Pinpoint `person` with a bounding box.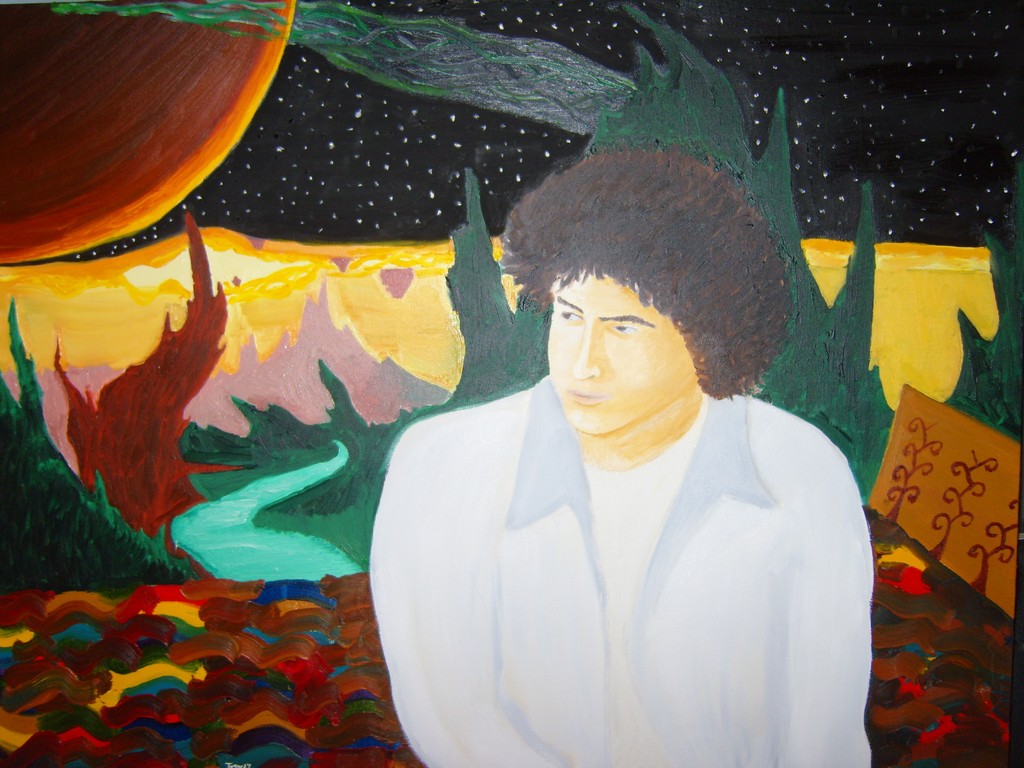
{"x1": 358, "y1": 136, "x2": 863, "y2": 767}.
